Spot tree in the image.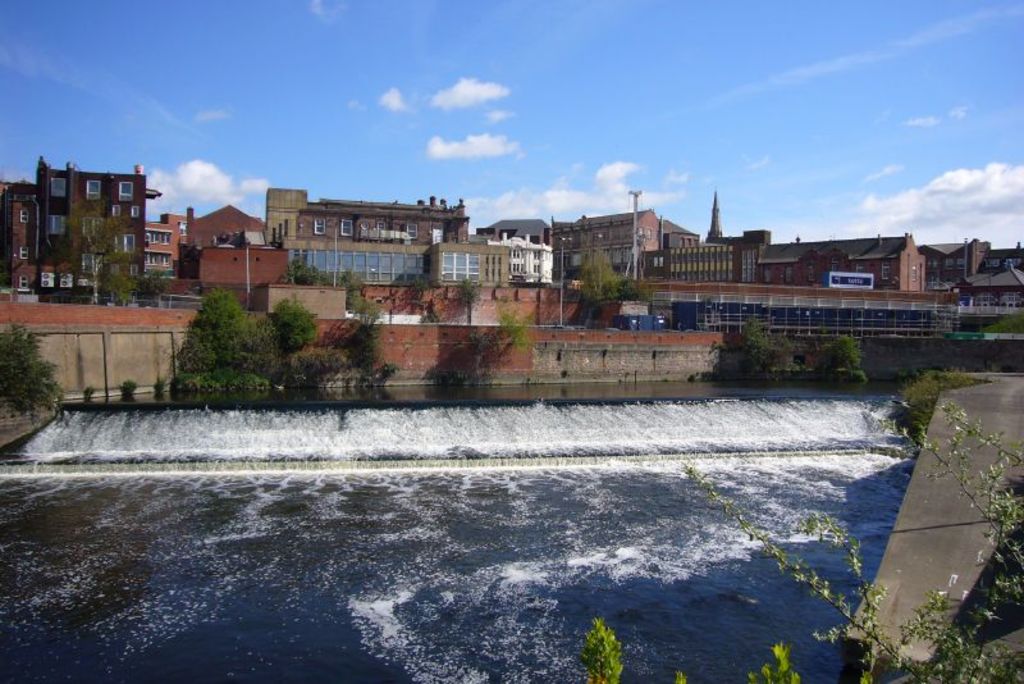
tree found at <box>154,283,283,388</box>.
